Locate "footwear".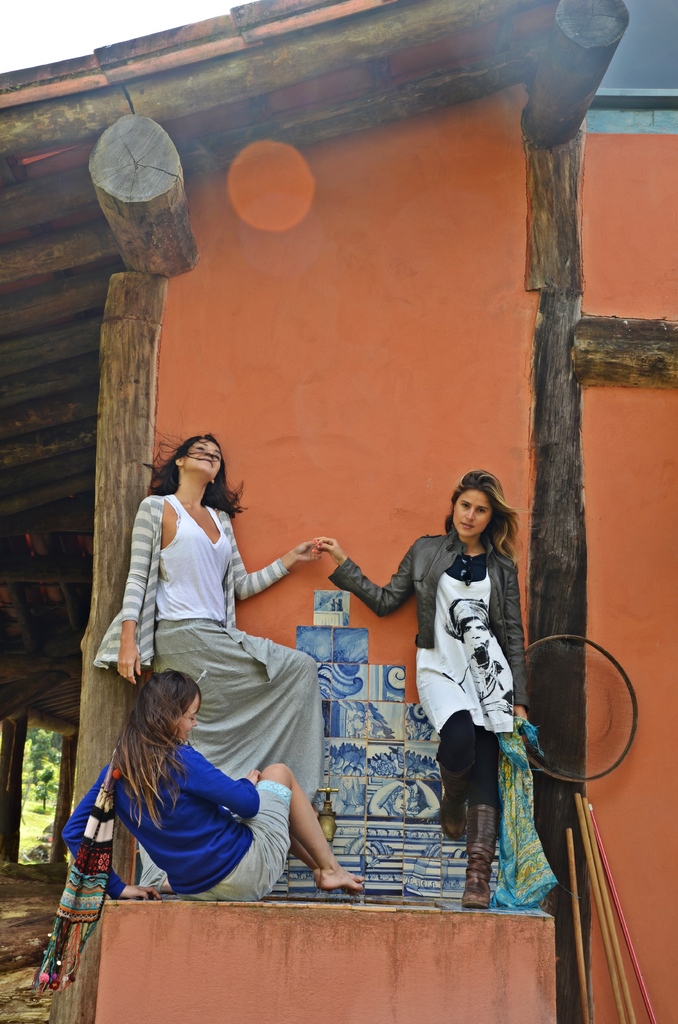
Bounding box: 440 760 476 841.
